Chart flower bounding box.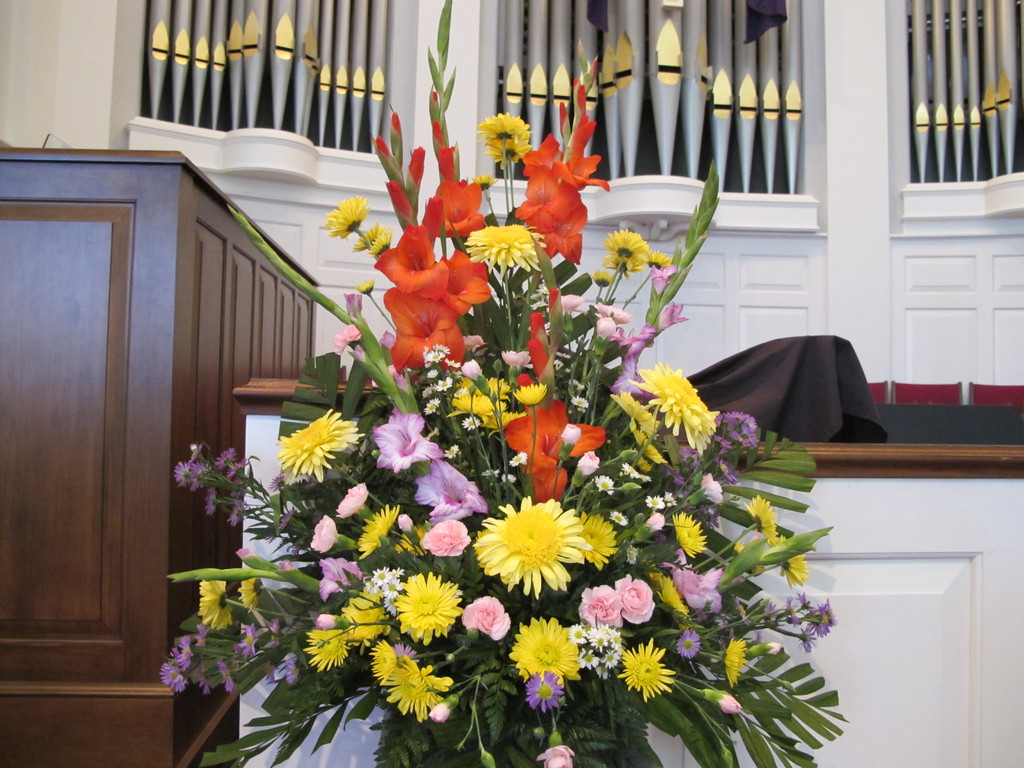
Charted: rect(501, 351, 538, 365).
